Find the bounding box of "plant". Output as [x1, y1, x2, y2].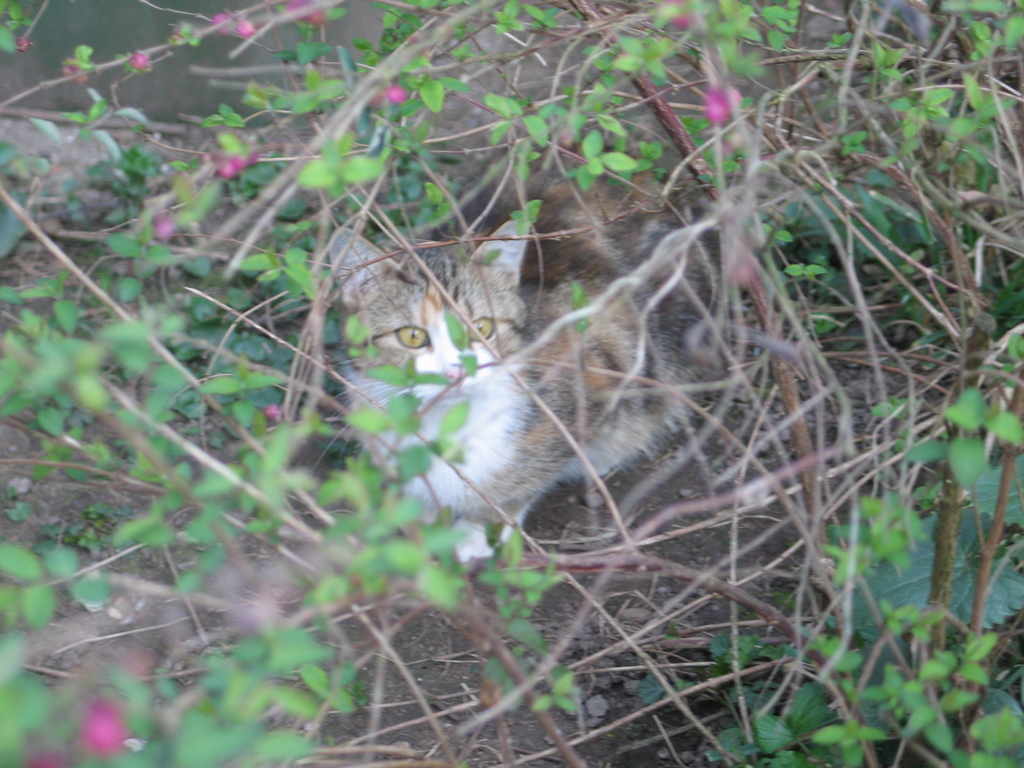
[841, 452, 1023, 641].
